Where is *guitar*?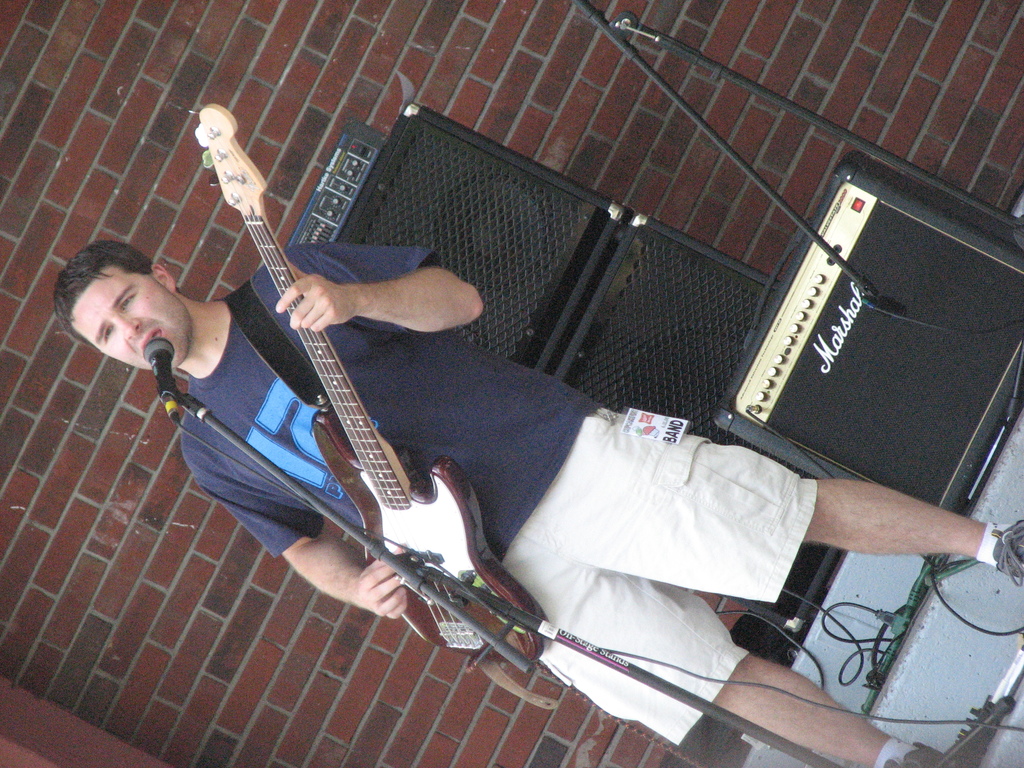
box=[191, 102, 542, 656].
